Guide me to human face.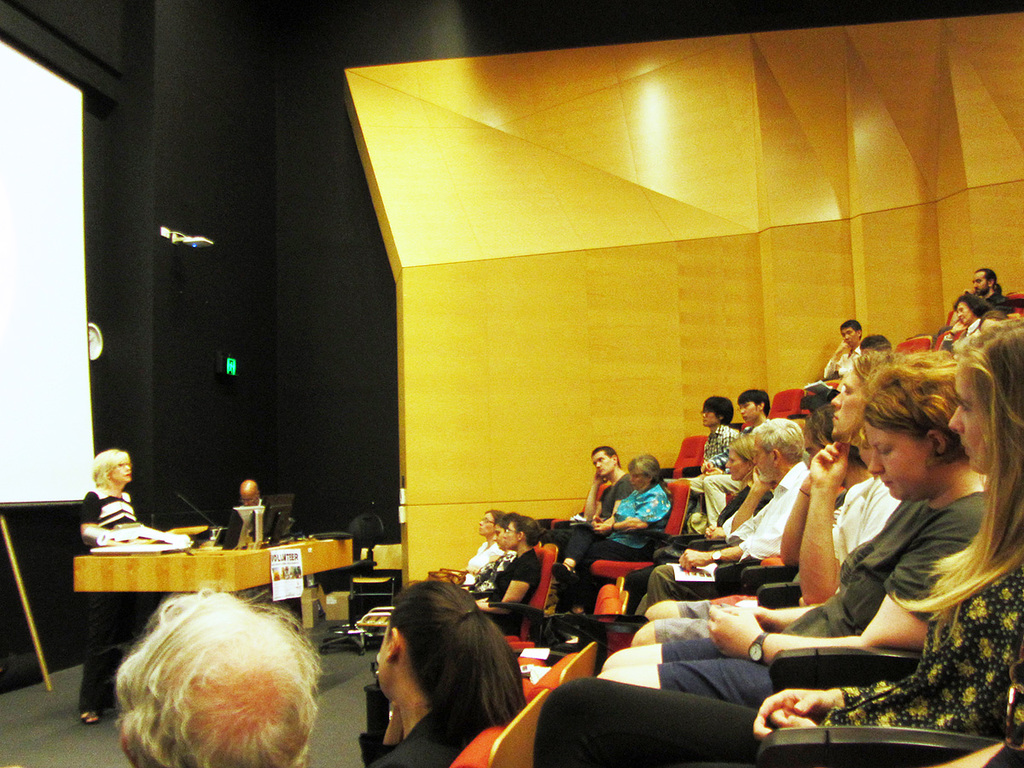
Guidance: rect(478, 509, 490, 533).
